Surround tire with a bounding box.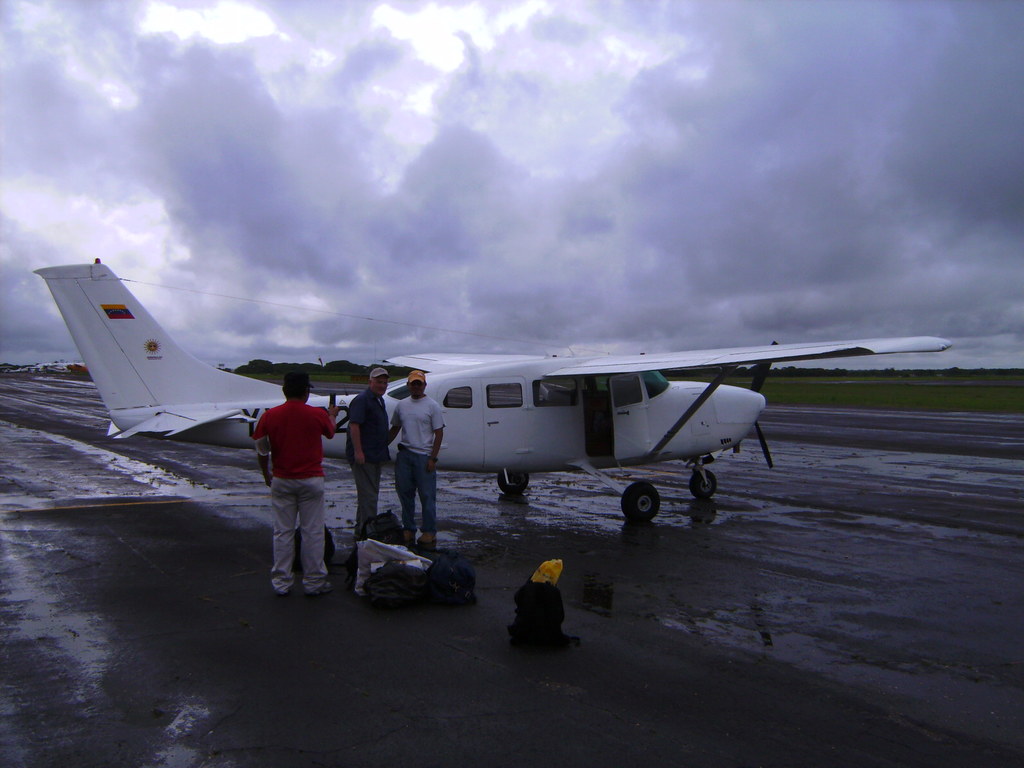
crop(621, 481, 662, 524).
